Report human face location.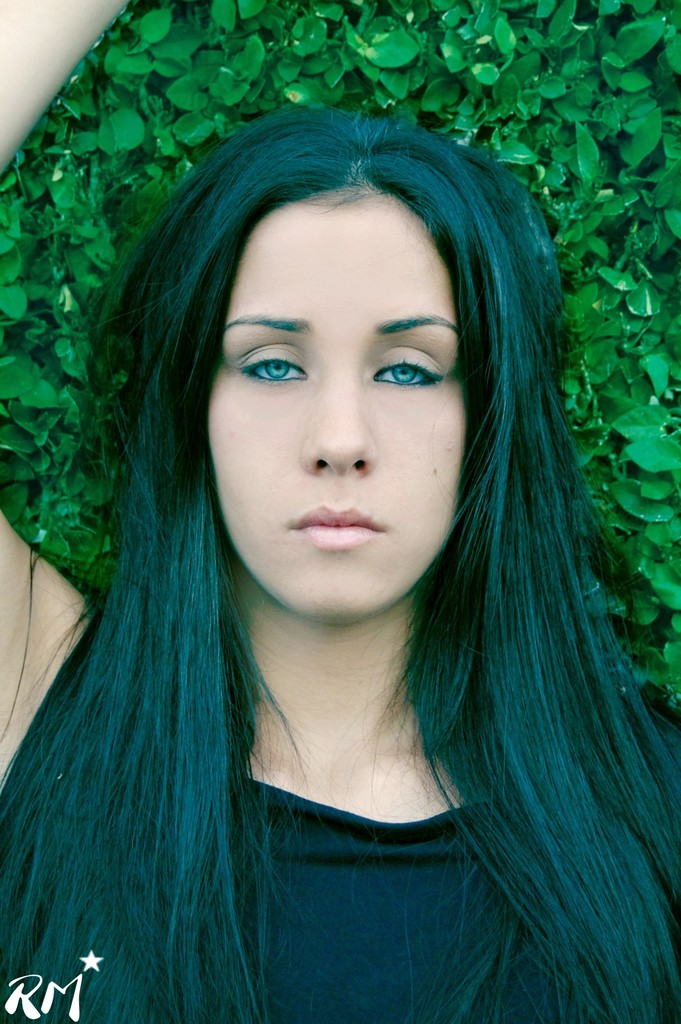
Report: [left=206, top=195, right=479, bottom=620].
